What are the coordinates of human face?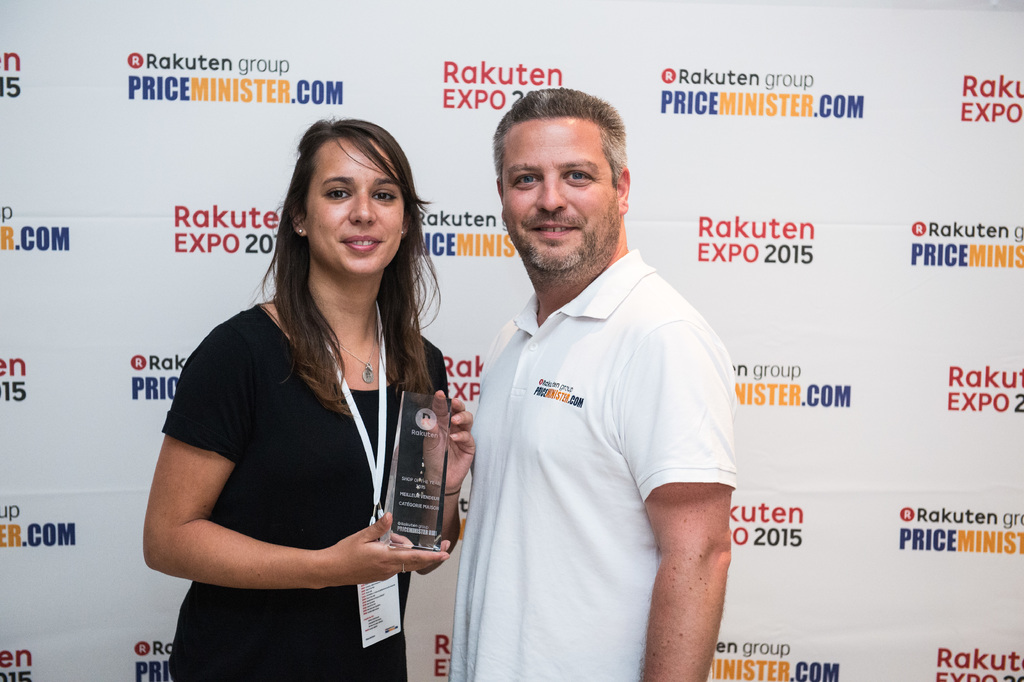
BBox(504, 120, 616, 272).
